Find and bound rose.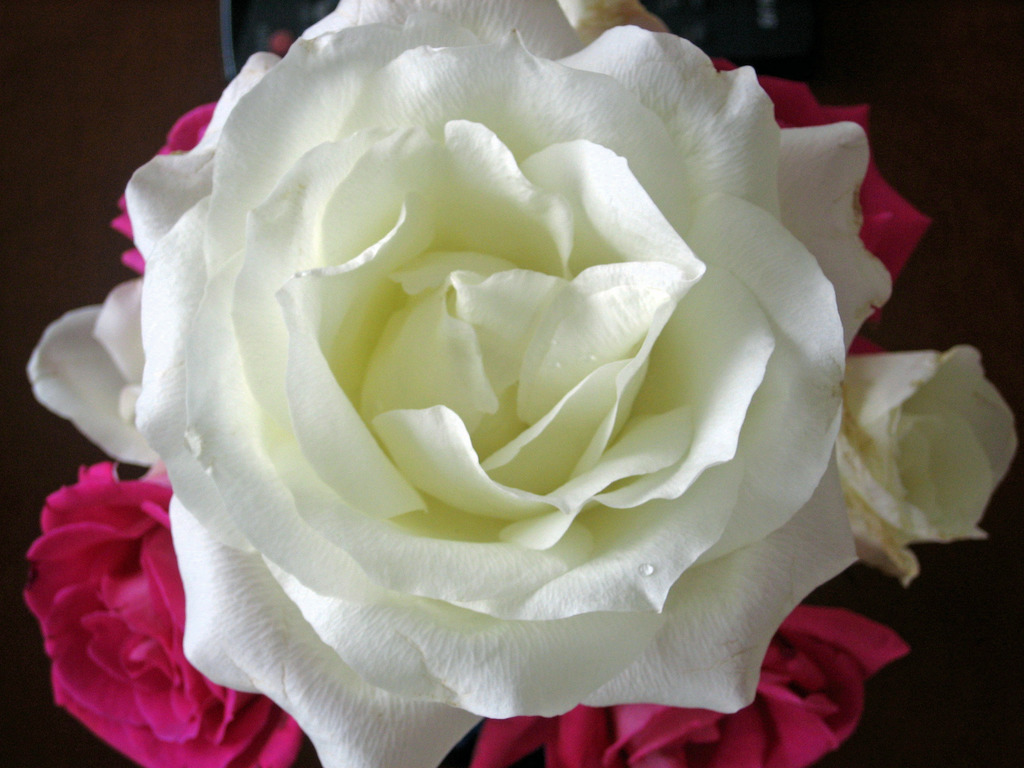
Bound: (left=474, top=601, right=915, bottom=767).
